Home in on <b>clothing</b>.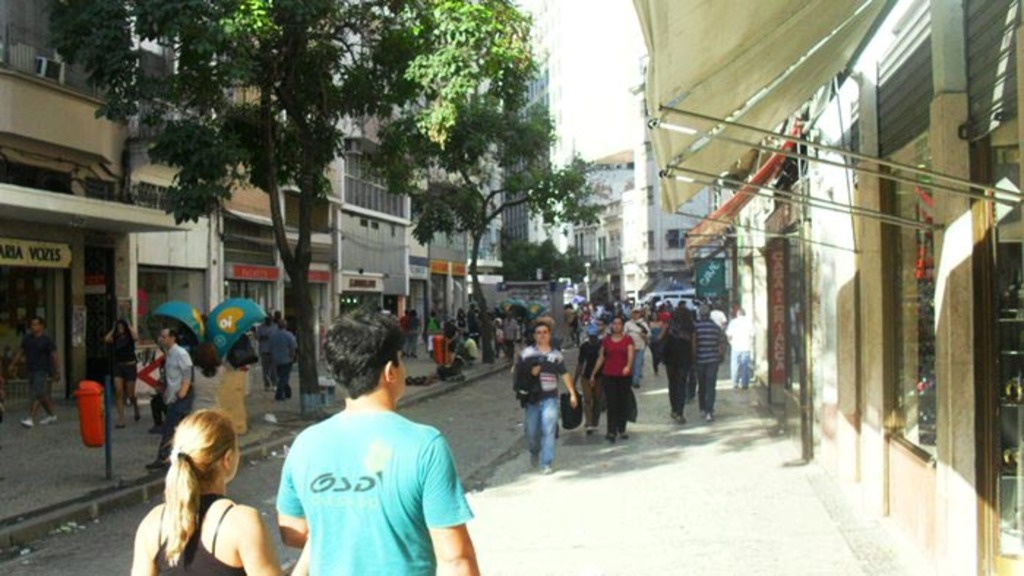
Homed in at [23, 336, 54, 399].
